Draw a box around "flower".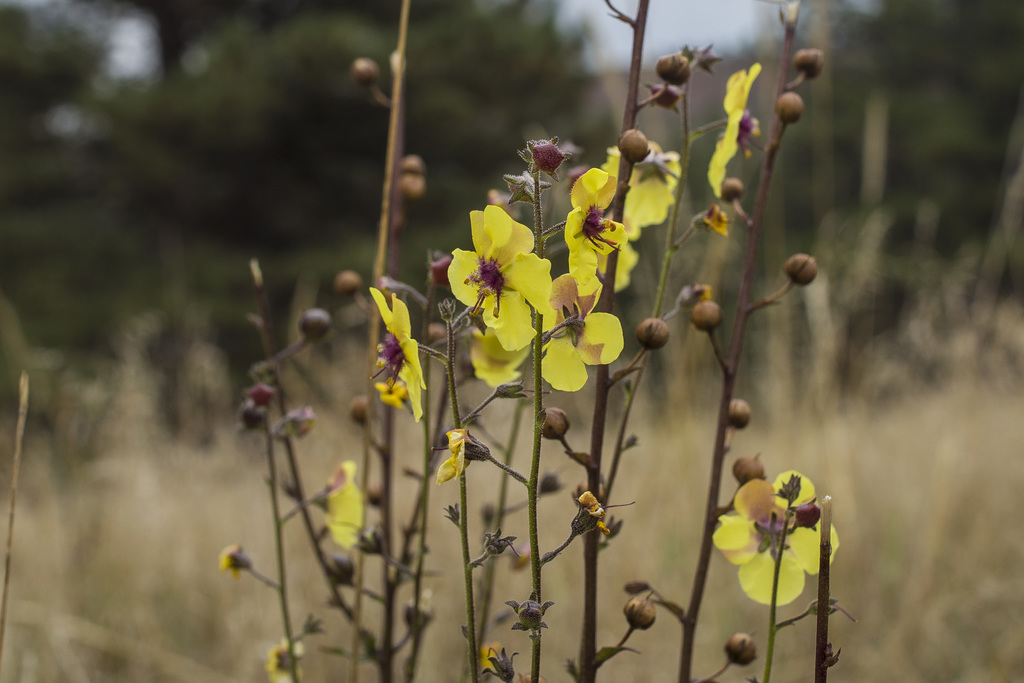
crop(436, 427, 490, 483).
